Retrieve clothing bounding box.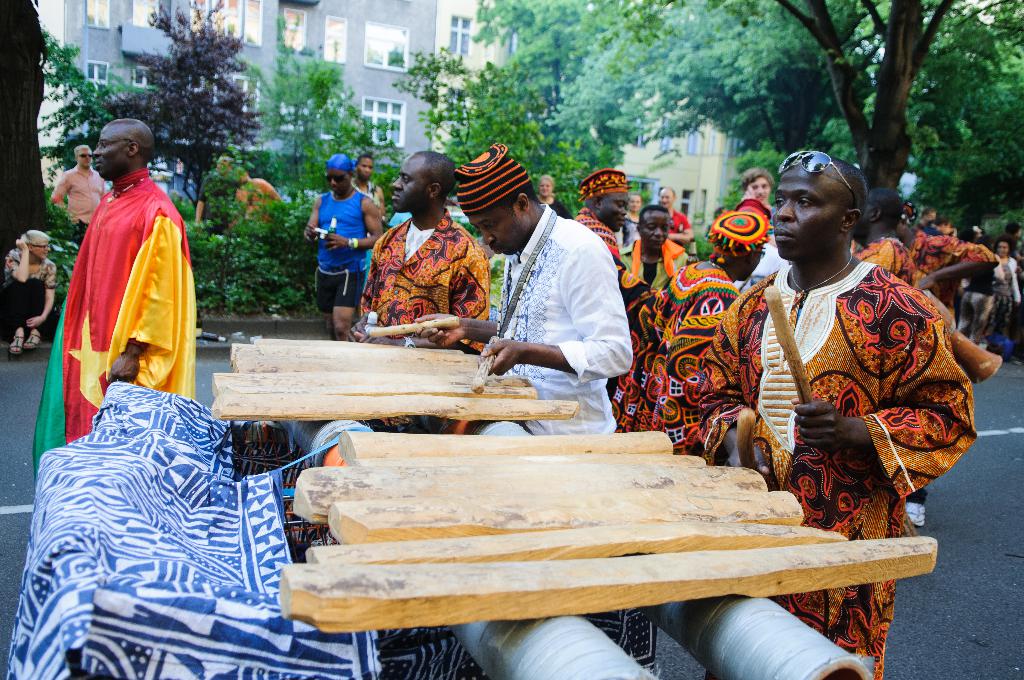
Bounding box: BBox(673, 207, 694, 234).
